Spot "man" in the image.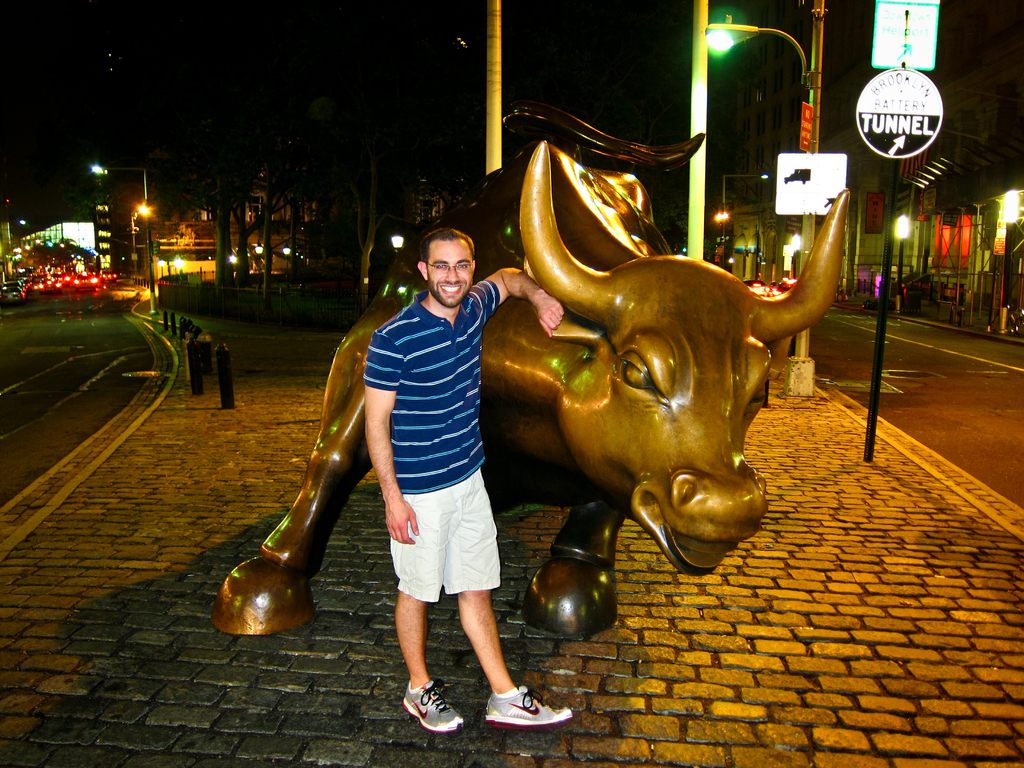
"man" found at bbox=[333, 230, 526, 737].
